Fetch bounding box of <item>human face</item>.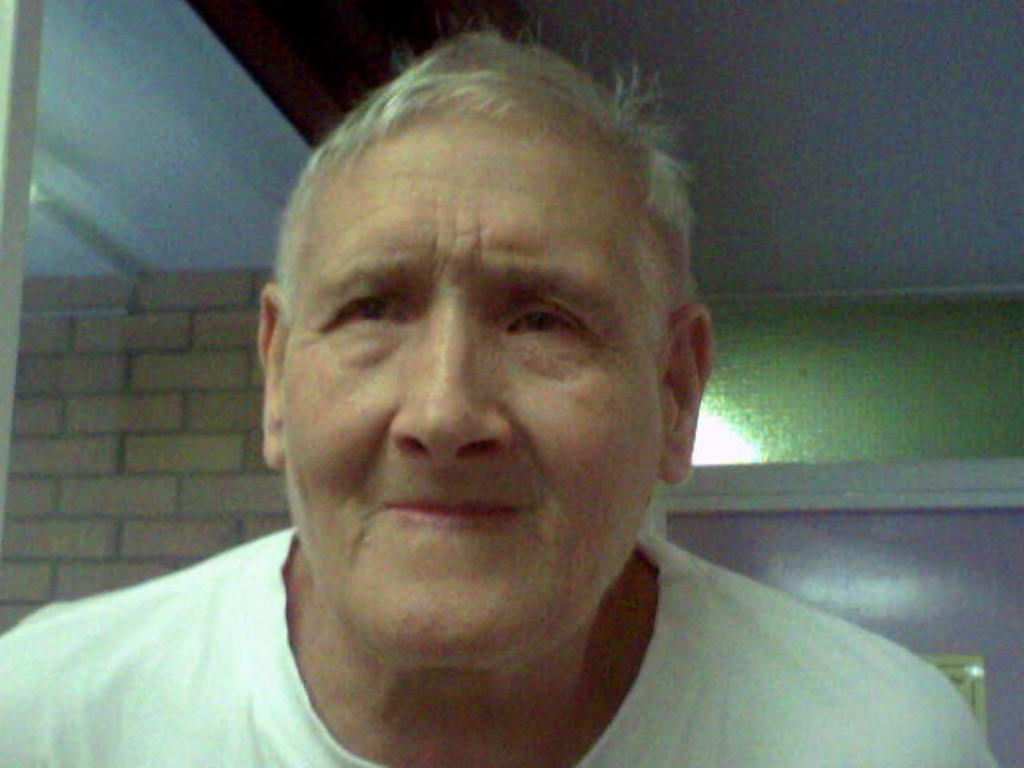
Bbox: {"x1": 278, "y1": 123, "x2": 661, "y2": 666}.
